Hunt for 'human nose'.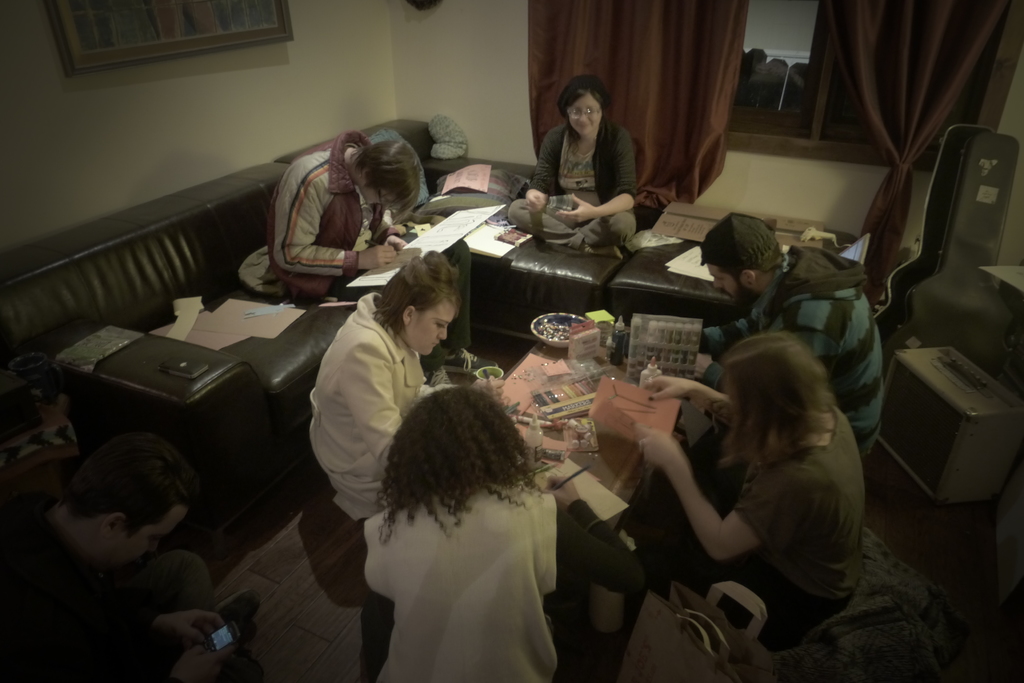
Hunted down at l=577, t=111, r=593, b=126.
